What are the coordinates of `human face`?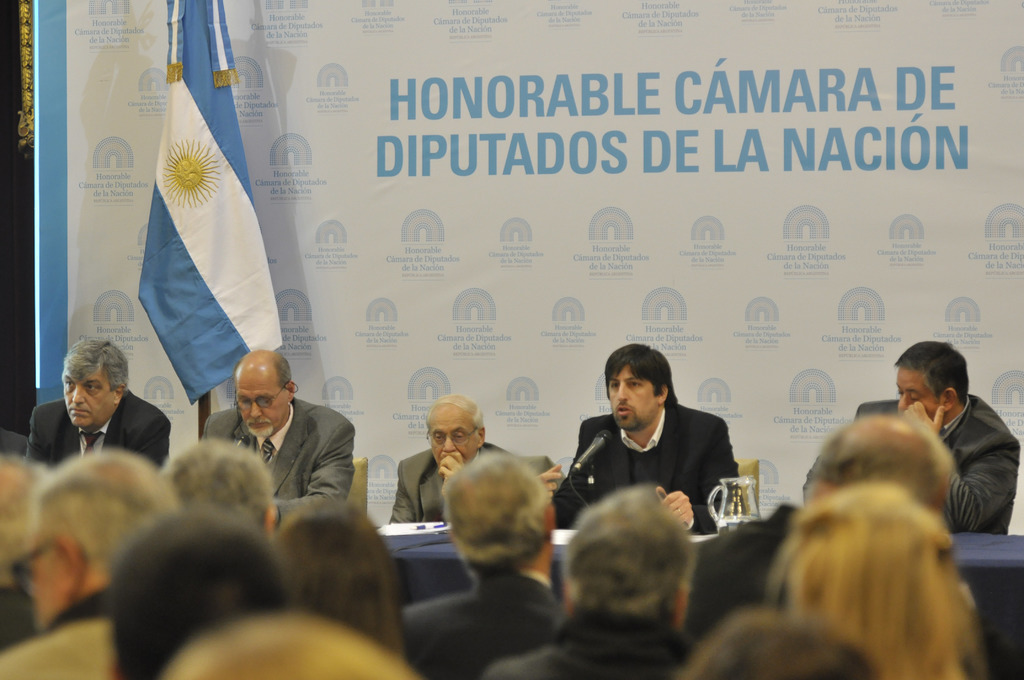
box=[429, 408, 484, 465].
